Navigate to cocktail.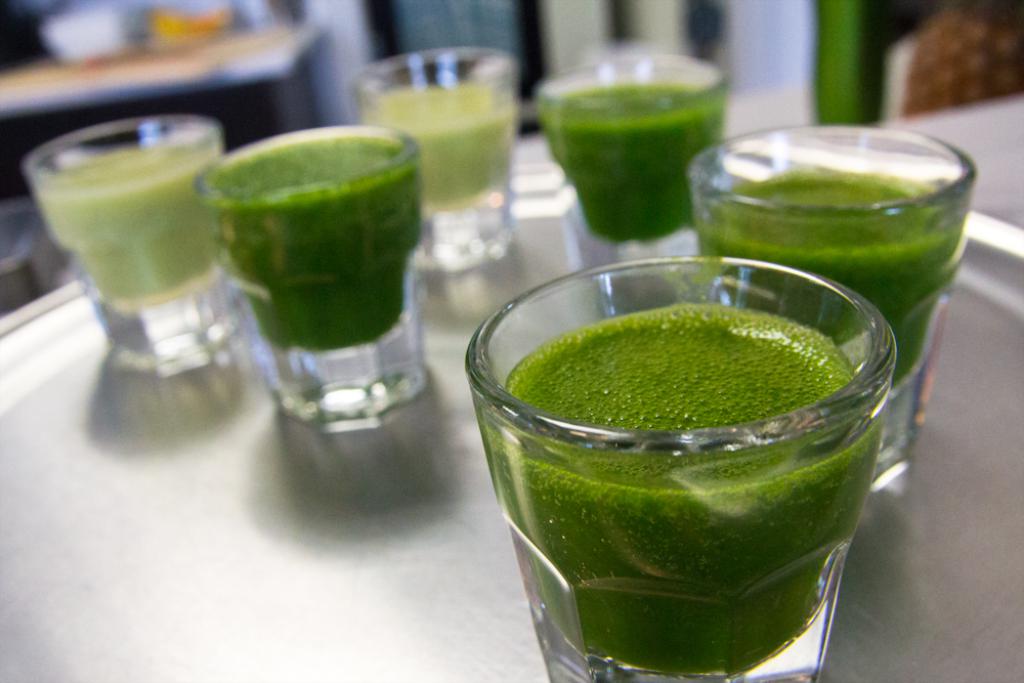
Navigation target: [689, 117, 979, 429].
